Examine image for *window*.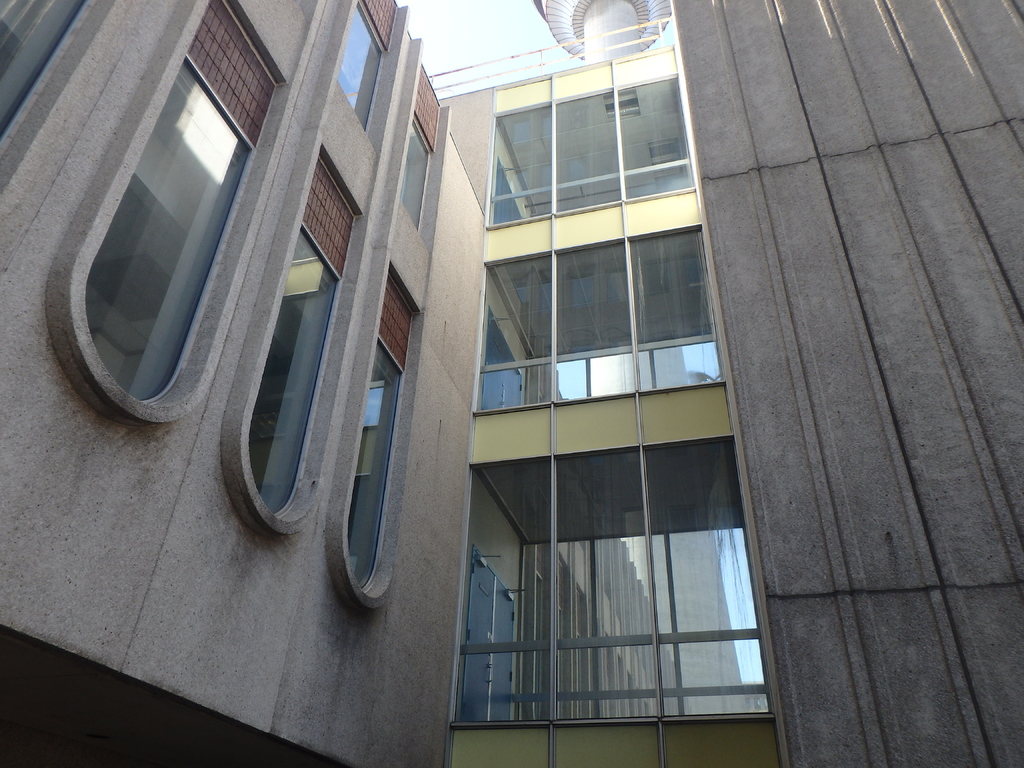
Examination result: <bbox>337, 6, 387, 138</bbox>.
